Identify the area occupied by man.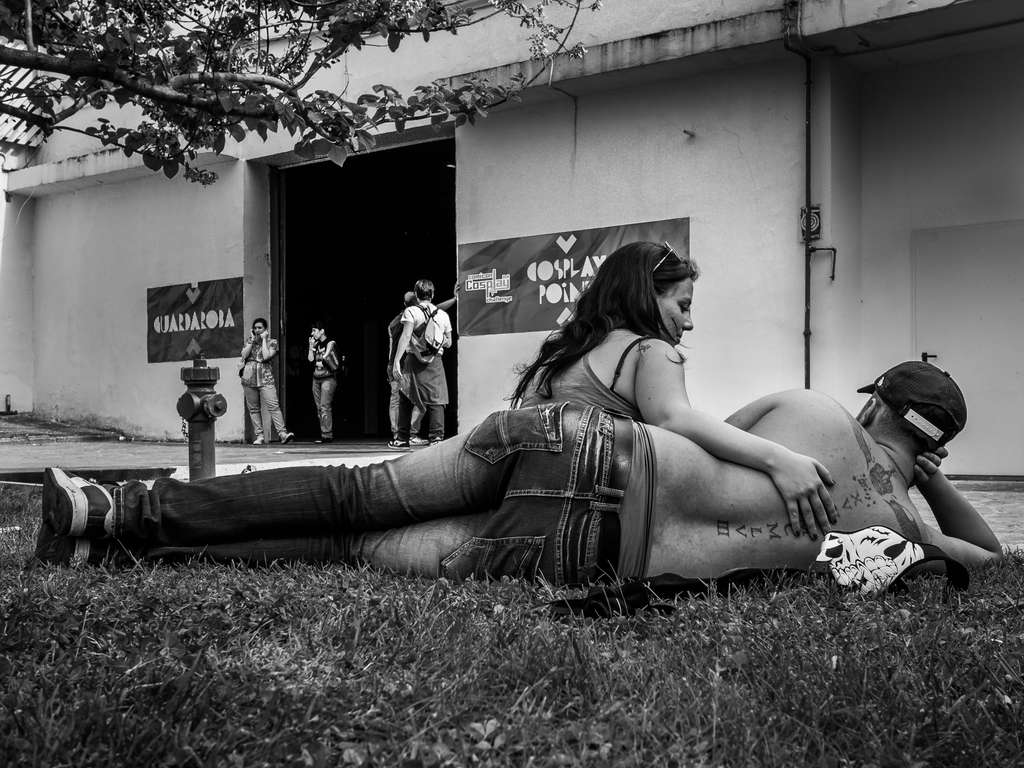
Area: crop(387, 293, 421, 445).
